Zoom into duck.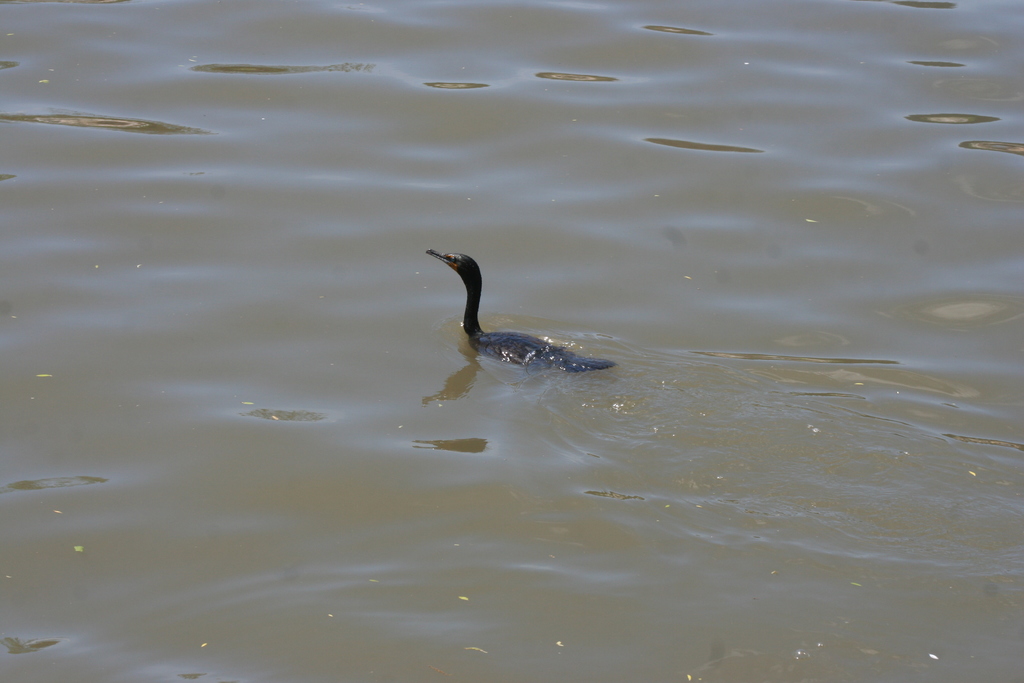
Zoom target: (x1=428, y1=242, x2=614, y2=381).
